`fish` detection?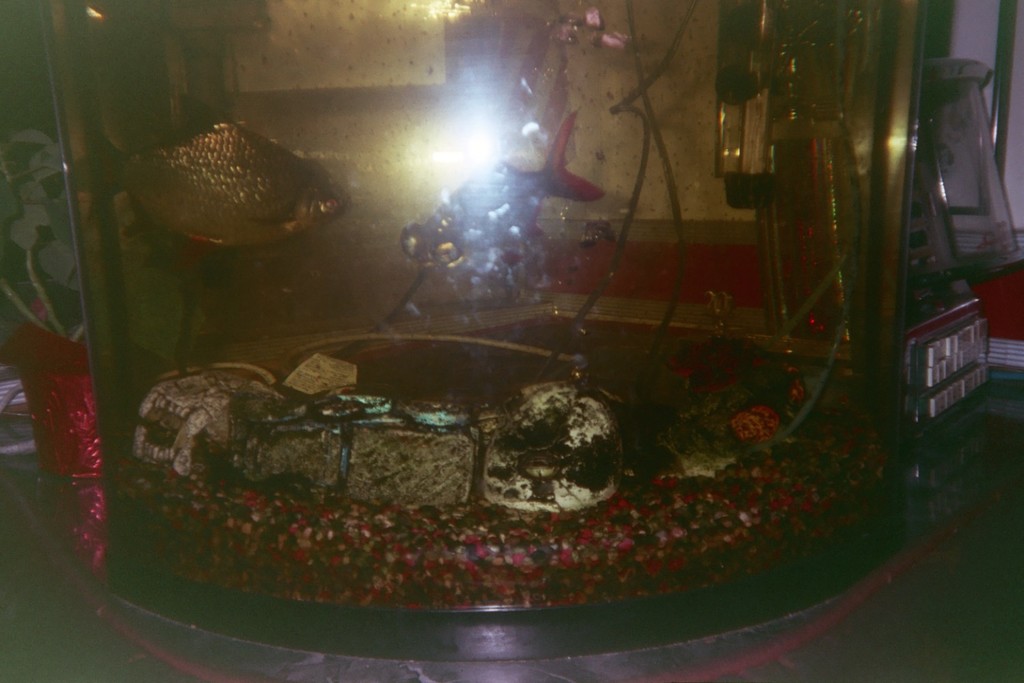
region(95, 117, 362, 298)
